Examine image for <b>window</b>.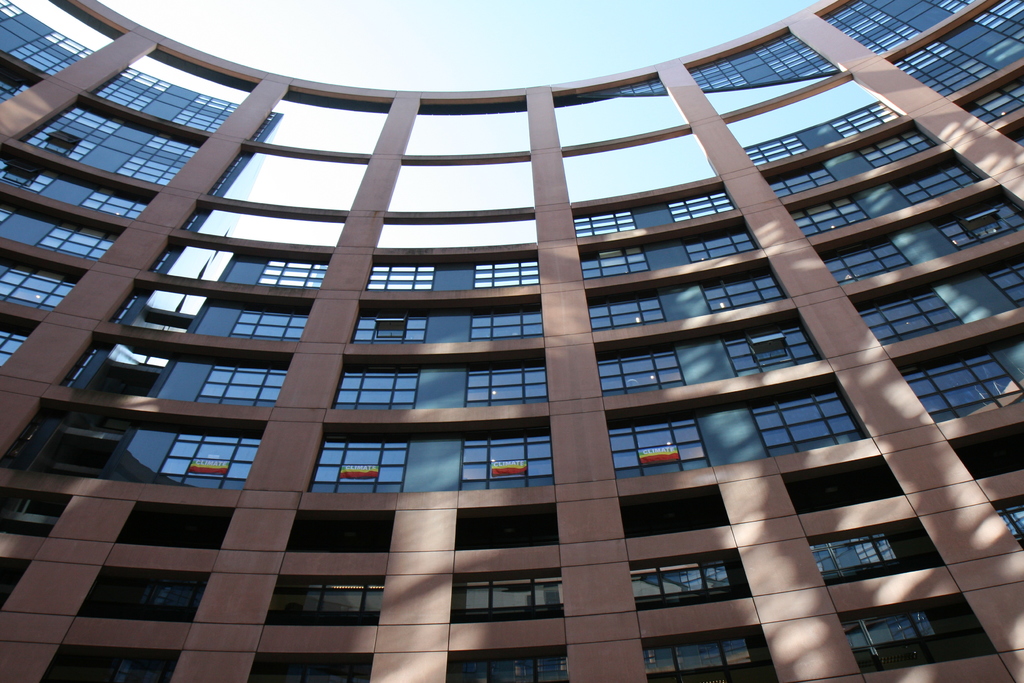
Examination result: 746 393 859 457.
